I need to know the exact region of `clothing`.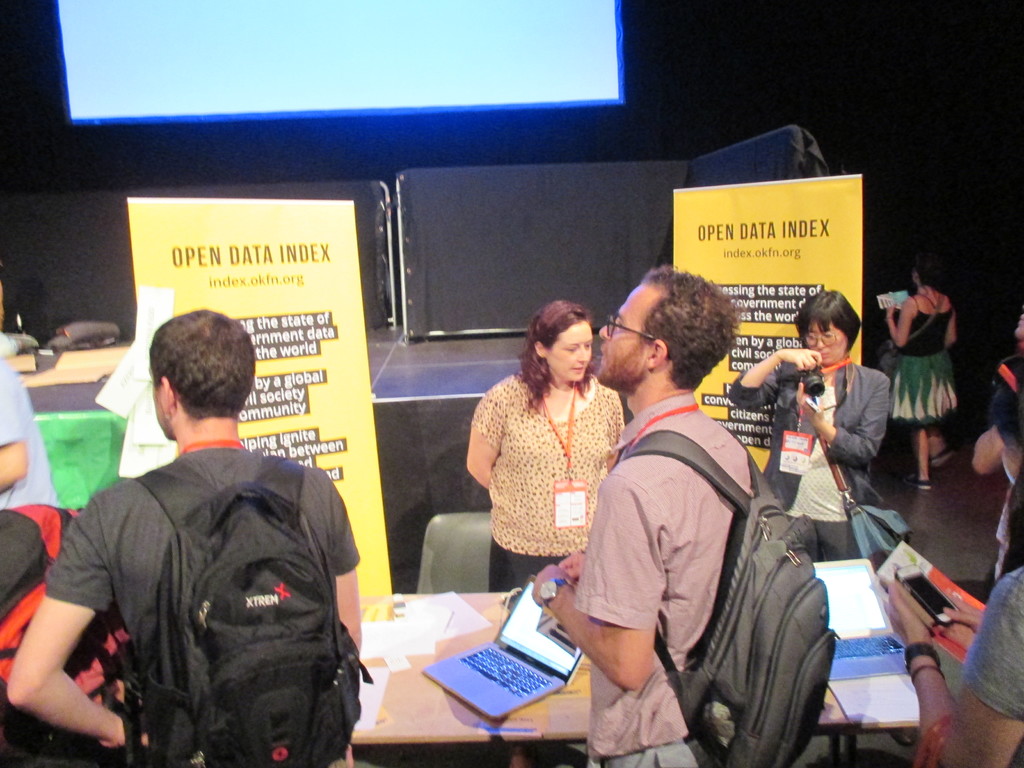
Region: crop(54, 375, 357, 767).
